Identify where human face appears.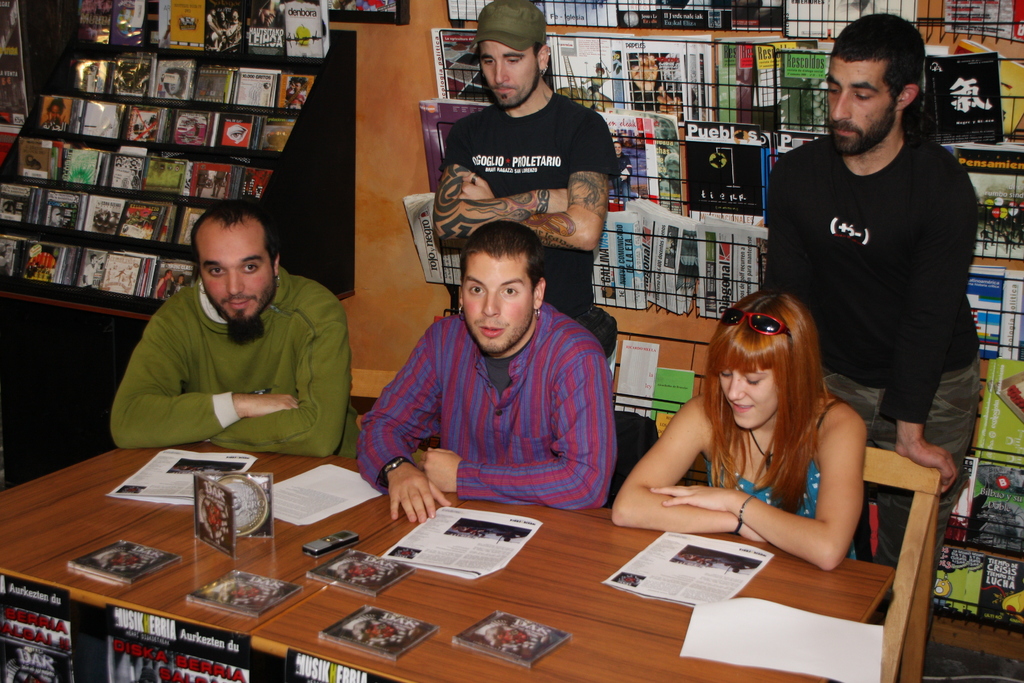
Appears at bbox=[483, 38, 547, 110].
